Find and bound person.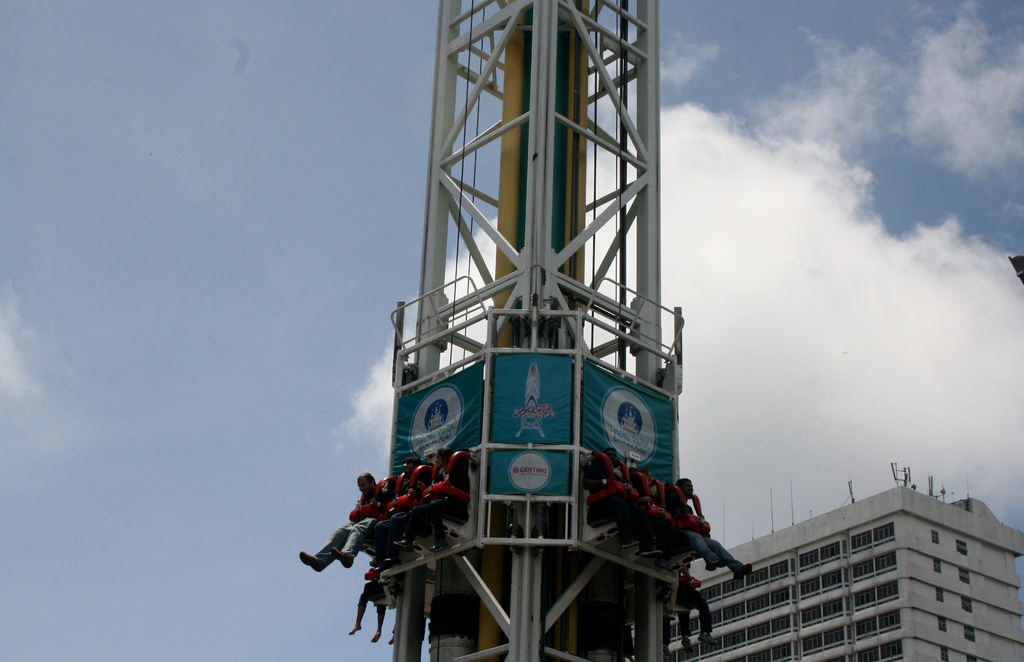
Bound: 630,465,691,570.
